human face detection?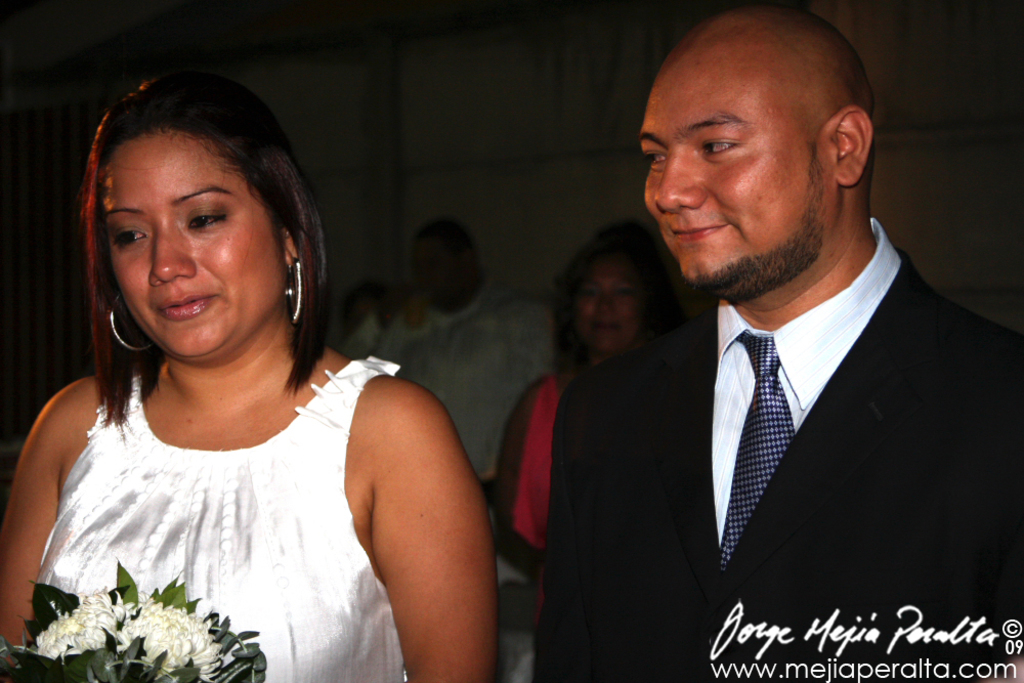
select_region(573, 255, 647, 346)
